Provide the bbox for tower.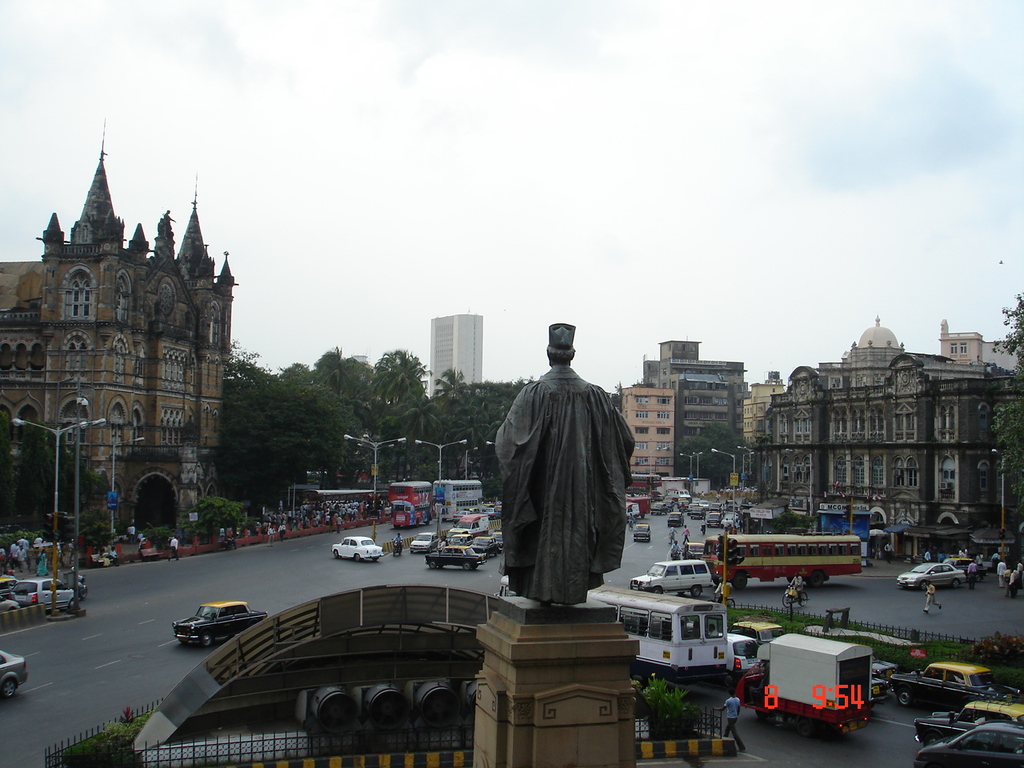
{"left": 434, "top": 314, "right": 478, "bottom": 396}.
